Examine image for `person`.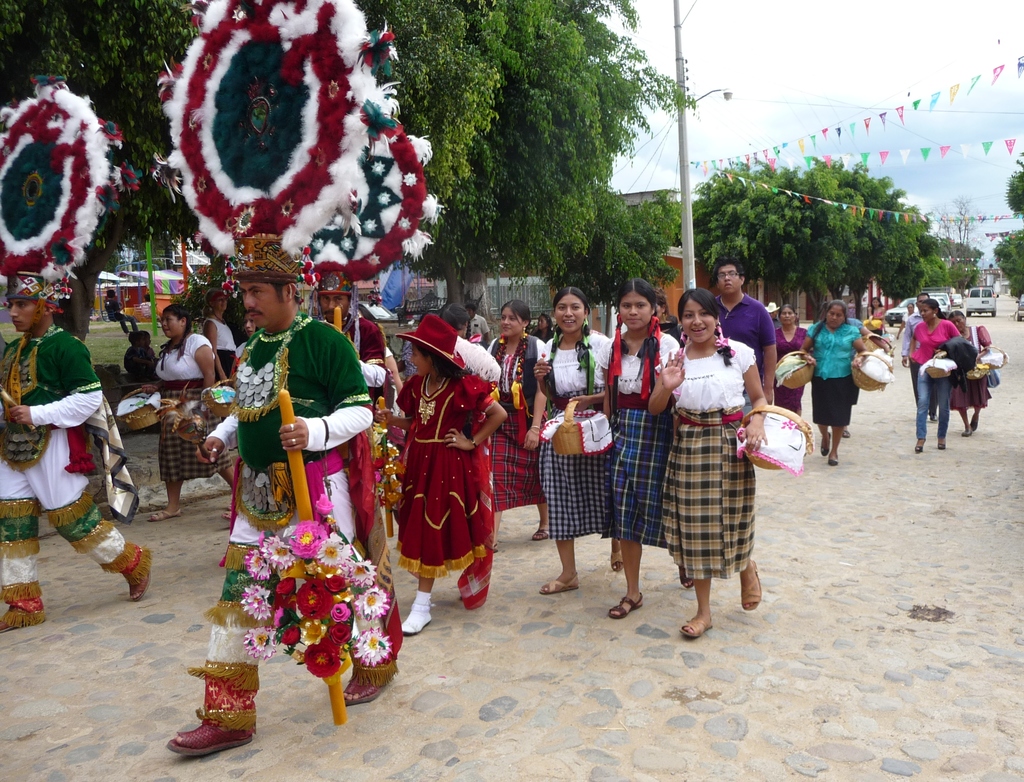
Examination result: box=[484, 301, 544, 540].
